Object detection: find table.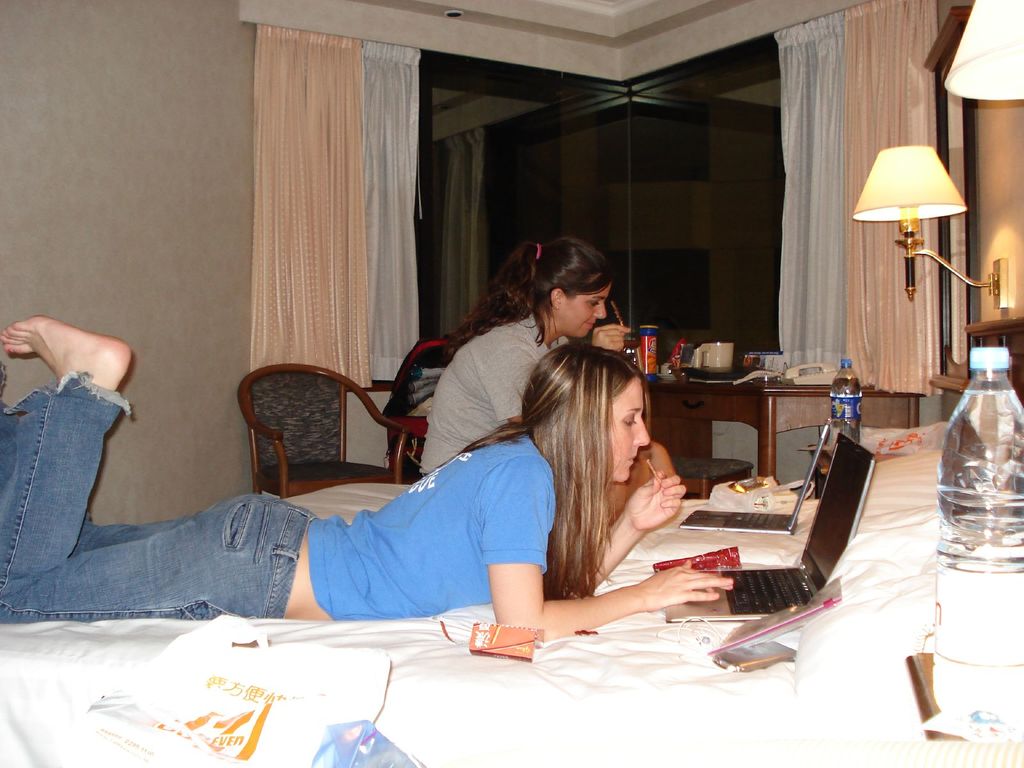
<bbox>651, 371, 920, 483</bbox>.
